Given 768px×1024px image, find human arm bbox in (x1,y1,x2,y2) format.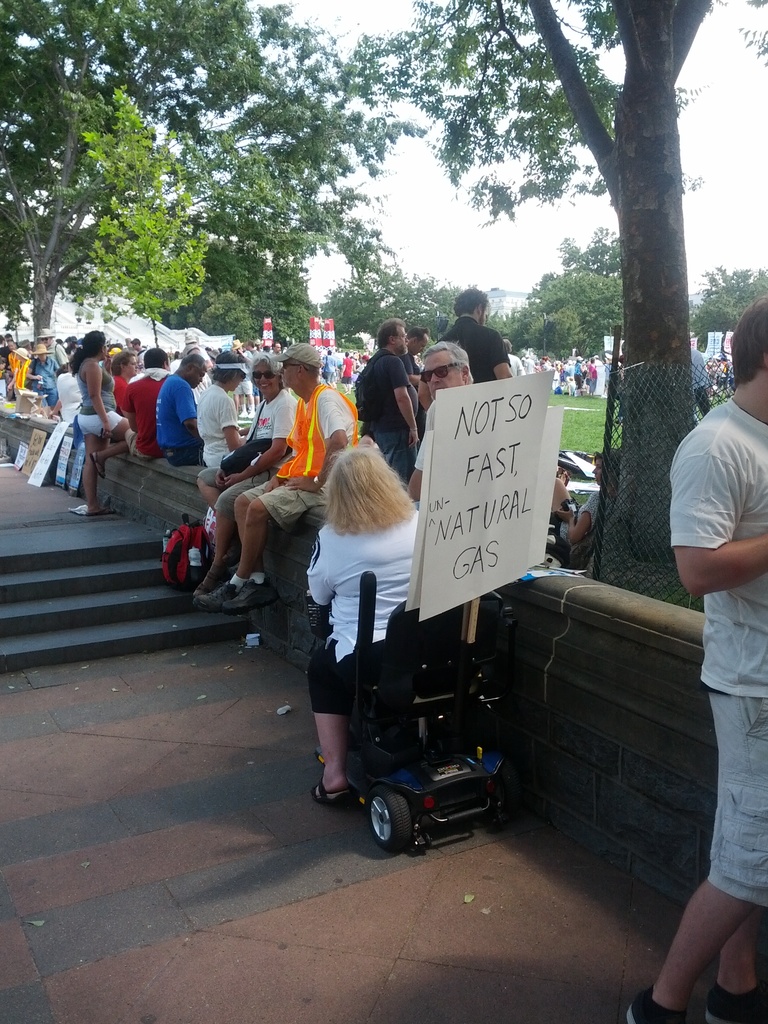
(670,447,767,595).
